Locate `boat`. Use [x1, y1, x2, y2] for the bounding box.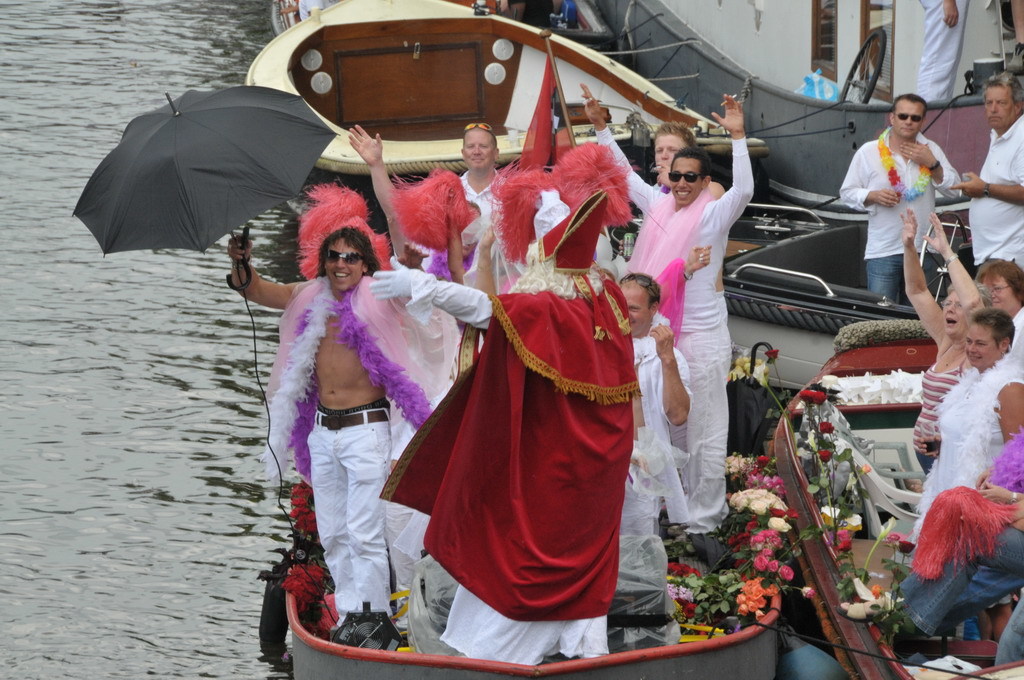
[767, 315, 1023, 679].
